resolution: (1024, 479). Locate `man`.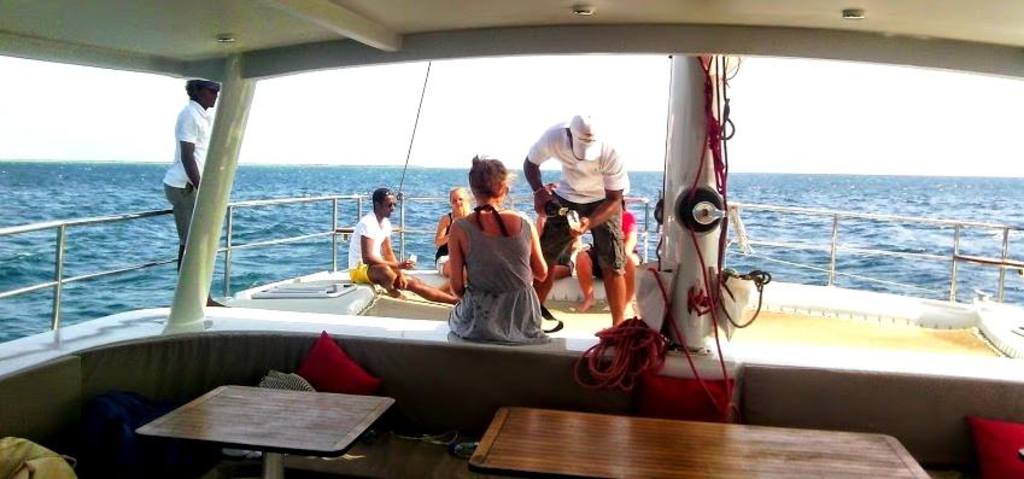
rect(162, 78, 229, 309).
